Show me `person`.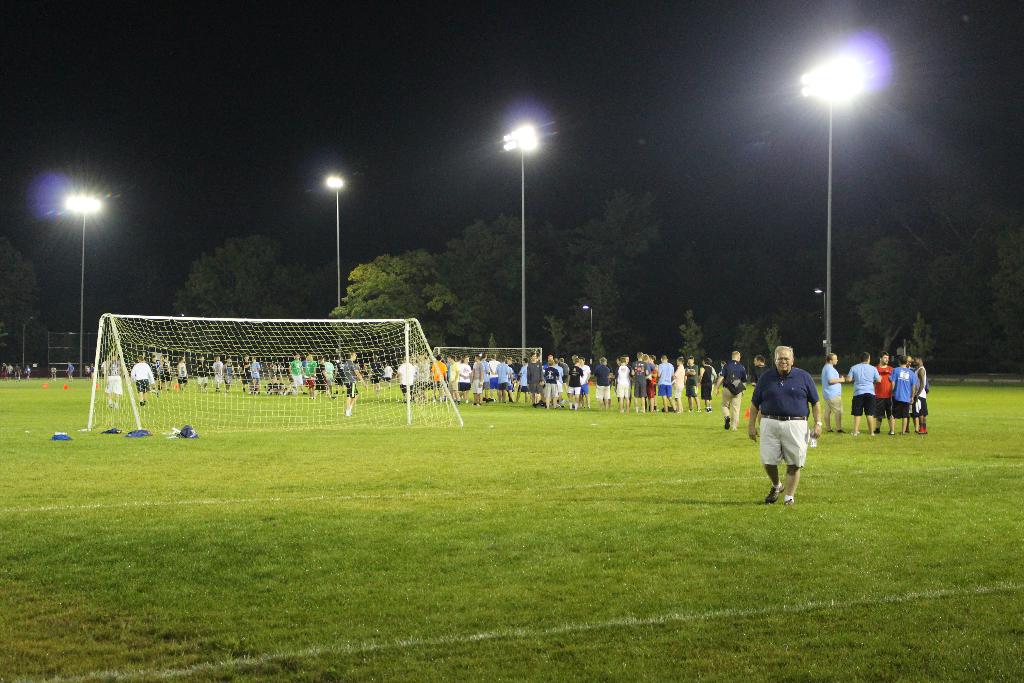
`person` is here: [751,349,767,367].
